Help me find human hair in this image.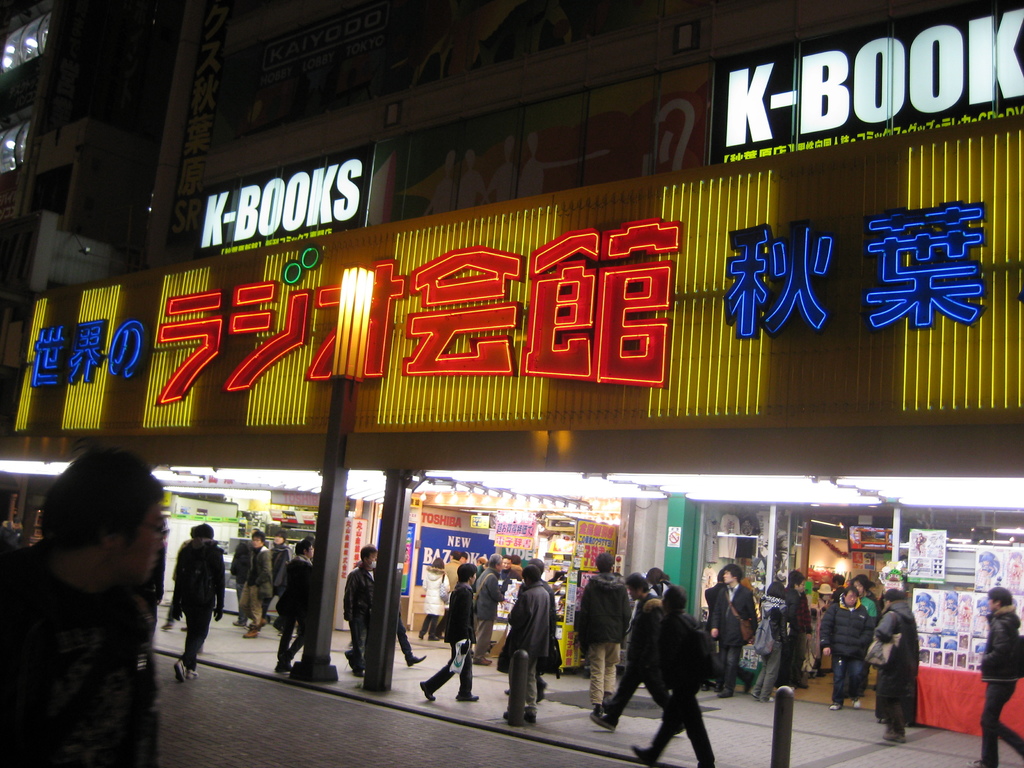
Found it: bbox=(488, 553, 504, 570).
